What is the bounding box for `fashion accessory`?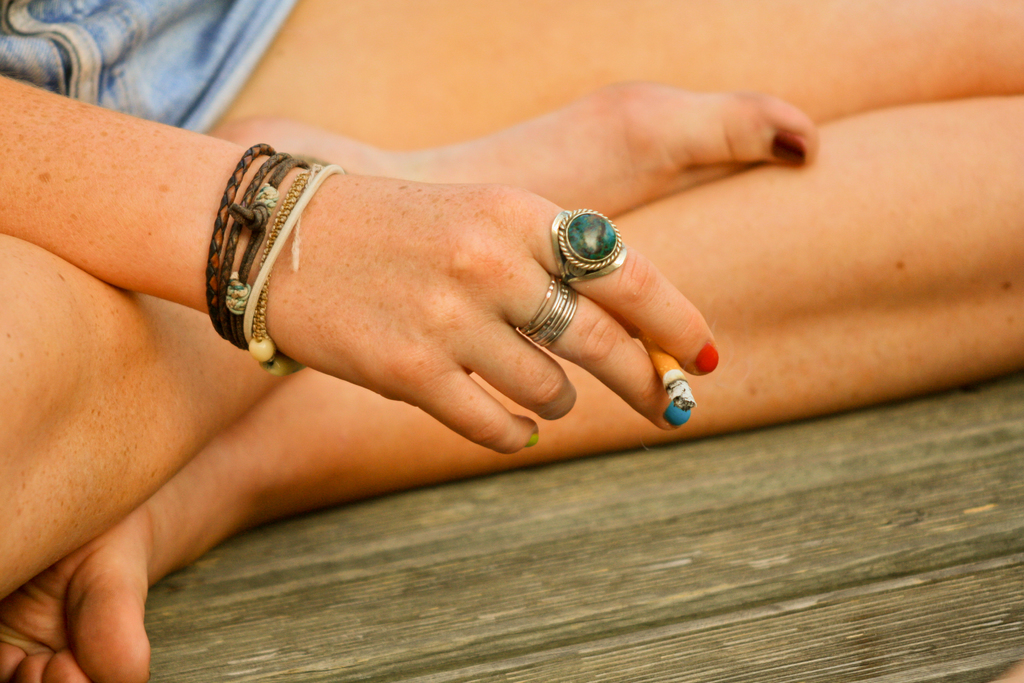
[548,206,628,286].
